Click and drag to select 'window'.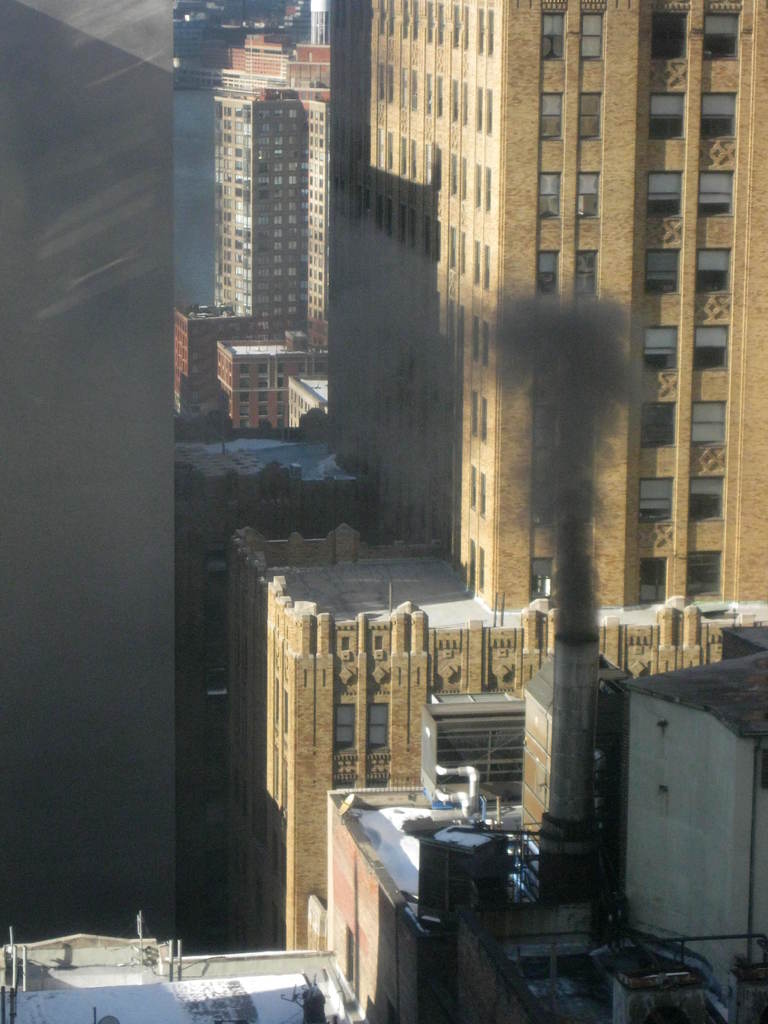
Selection: 689:550:730:603.
